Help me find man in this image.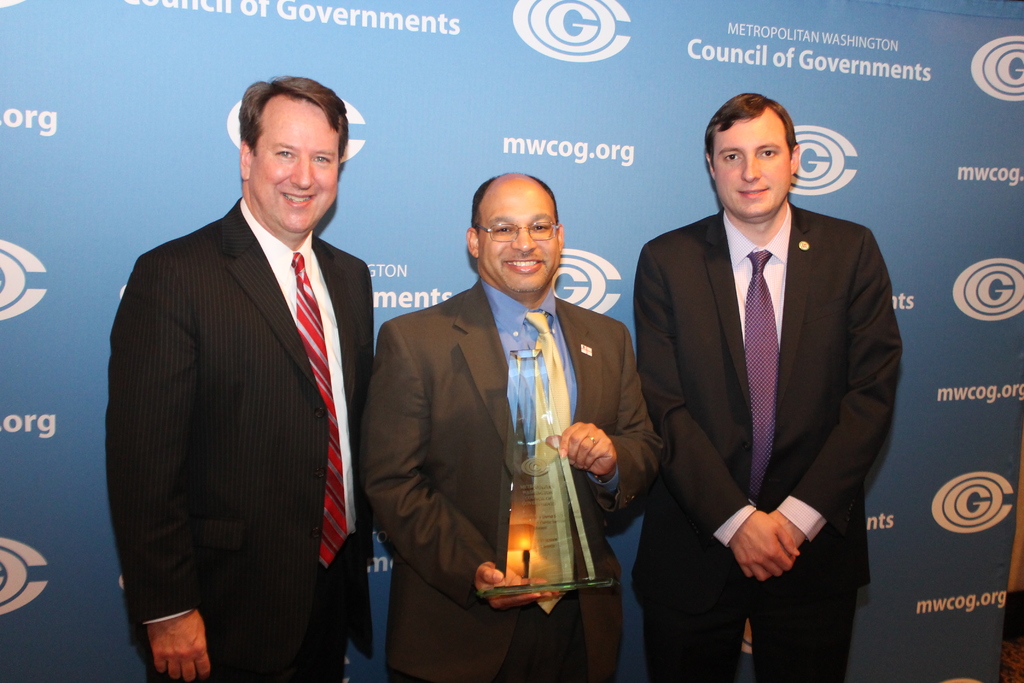
Found it: box(630, 89, 902, 682).
